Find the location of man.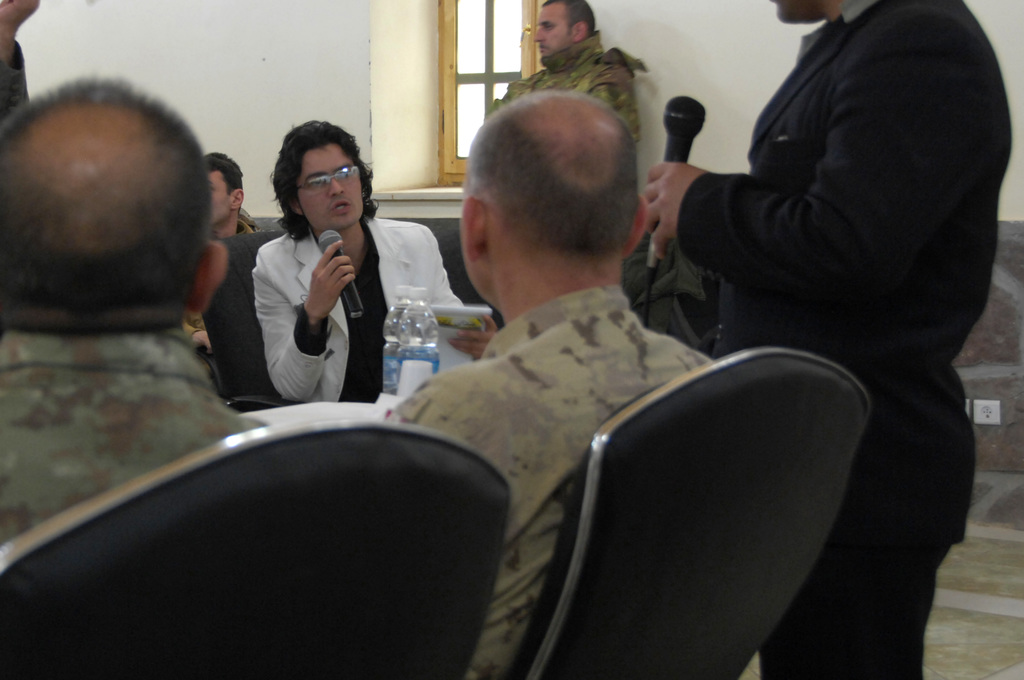
Location: bbox=(657, 0, 1021, 597).
